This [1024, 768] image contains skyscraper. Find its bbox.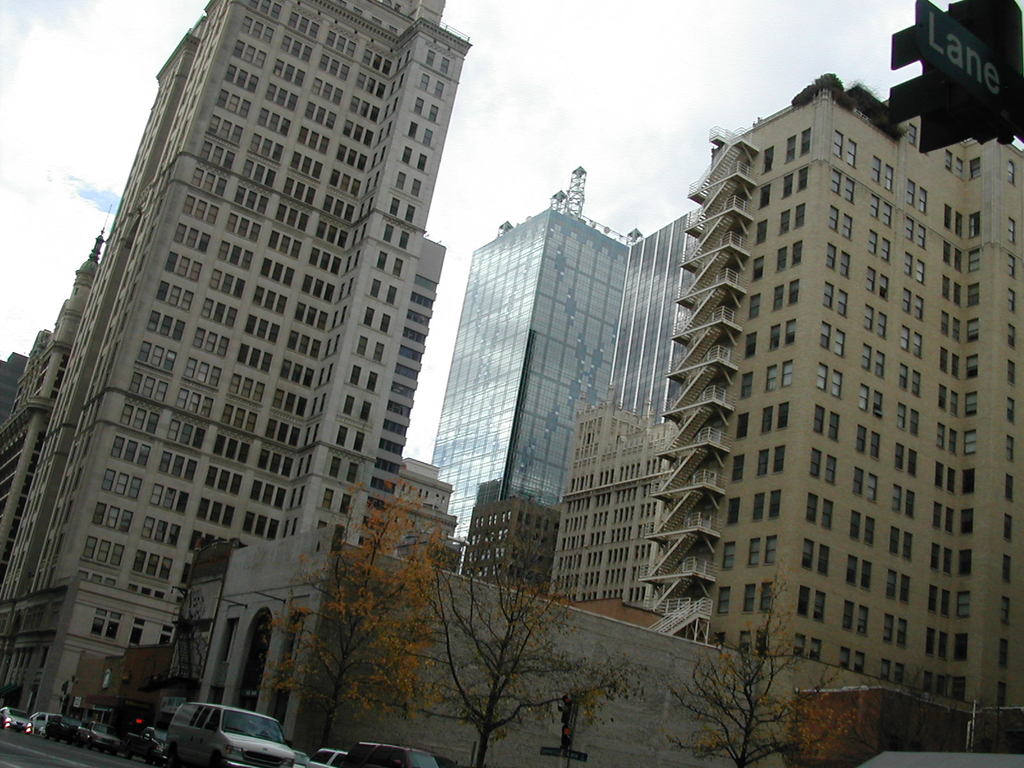
pyautogui.locateOnScreen(576, 211, 689, 489).
